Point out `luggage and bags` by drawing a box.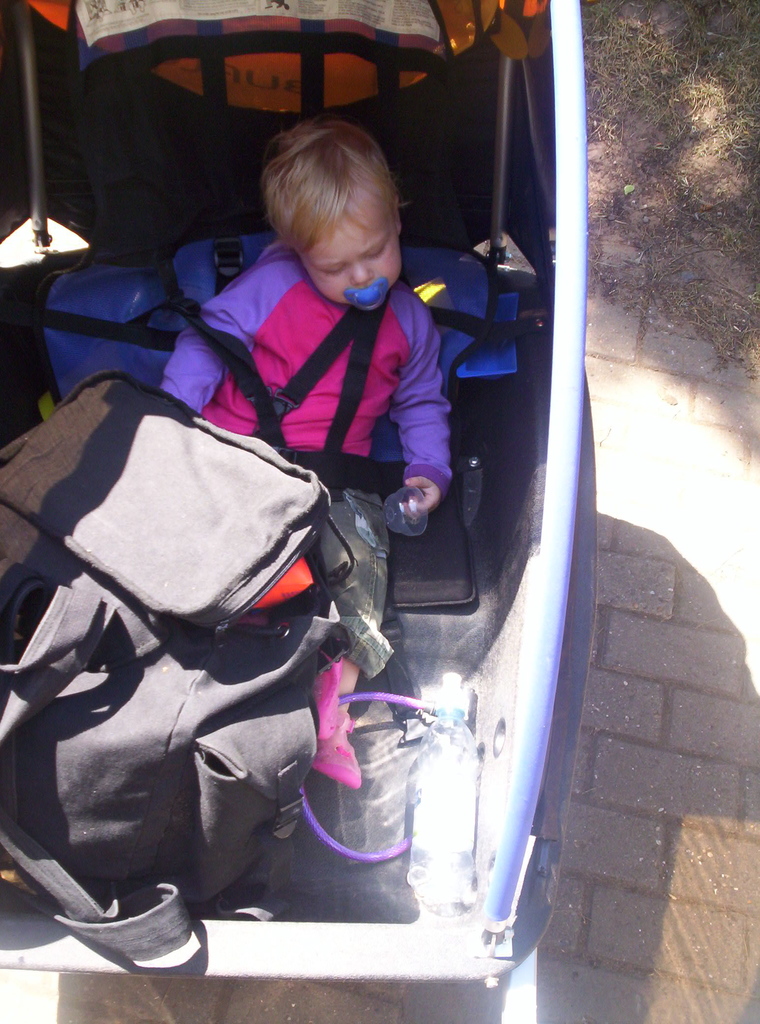
Rect(4, 587, 332, 961).
